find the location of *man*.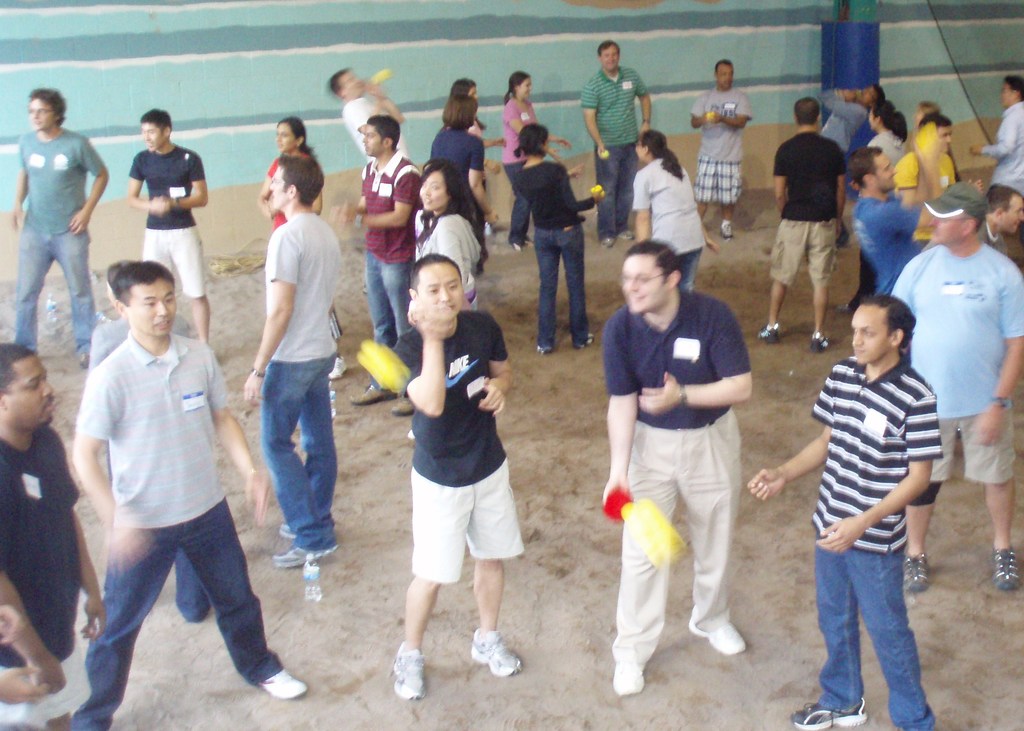
Location: 244:157:351:572.
